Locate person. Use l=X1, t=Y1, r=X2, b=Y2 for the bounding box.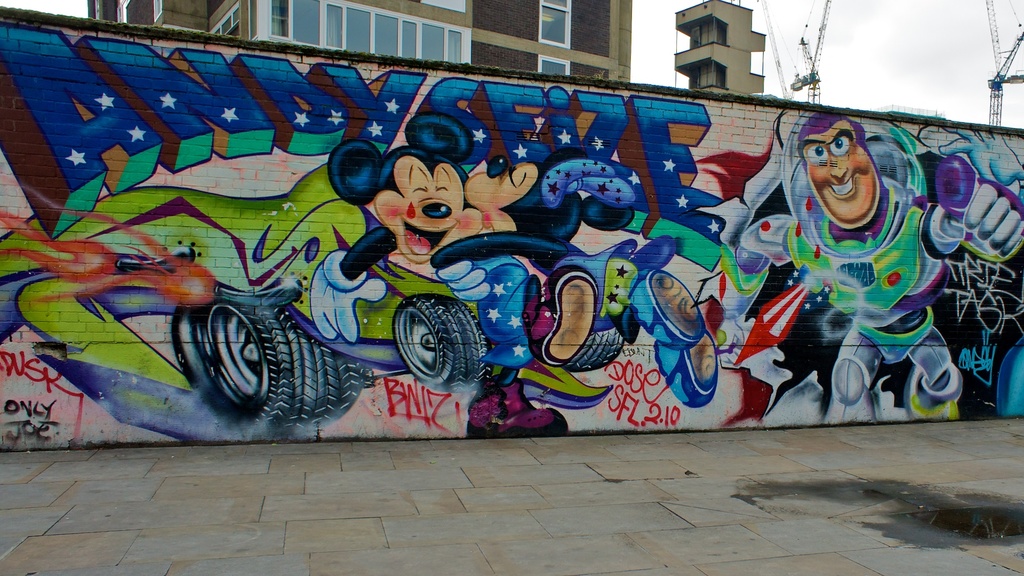
l=753, t=104, r=941, b=422.
